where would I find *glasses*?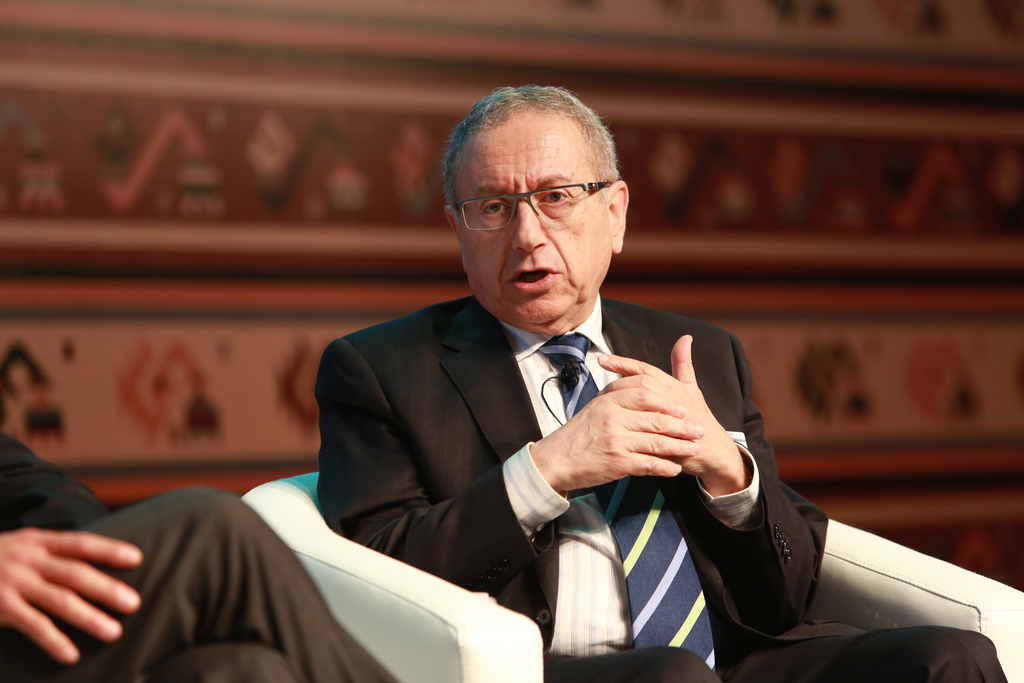
At [x1=472, y1=161, x2=623, y2=222].
